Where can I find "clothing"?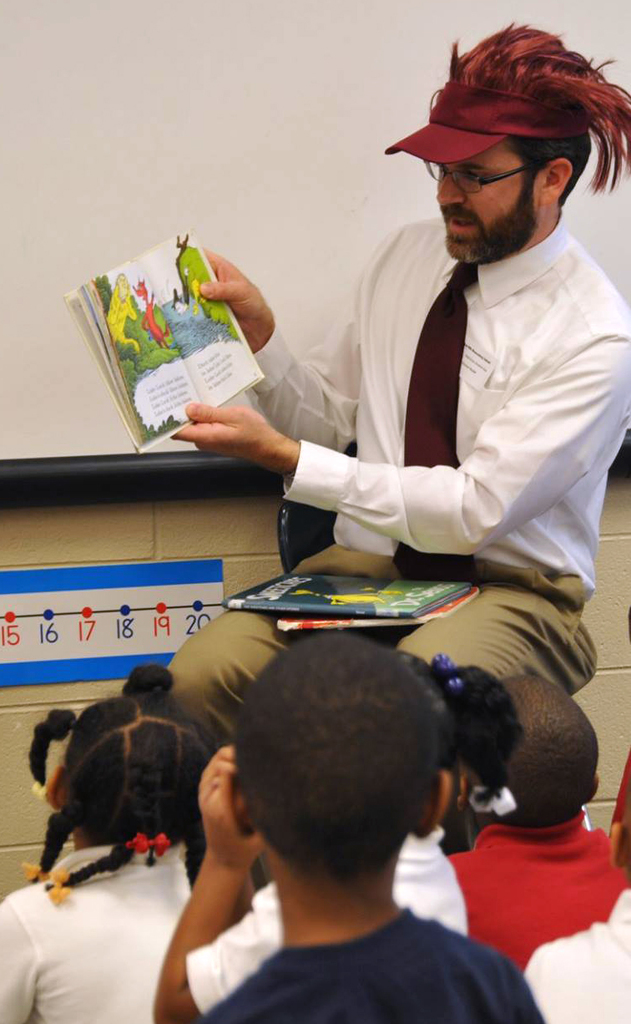
You can find it at <bbox>193, 130, 618, 730</bbox>.
